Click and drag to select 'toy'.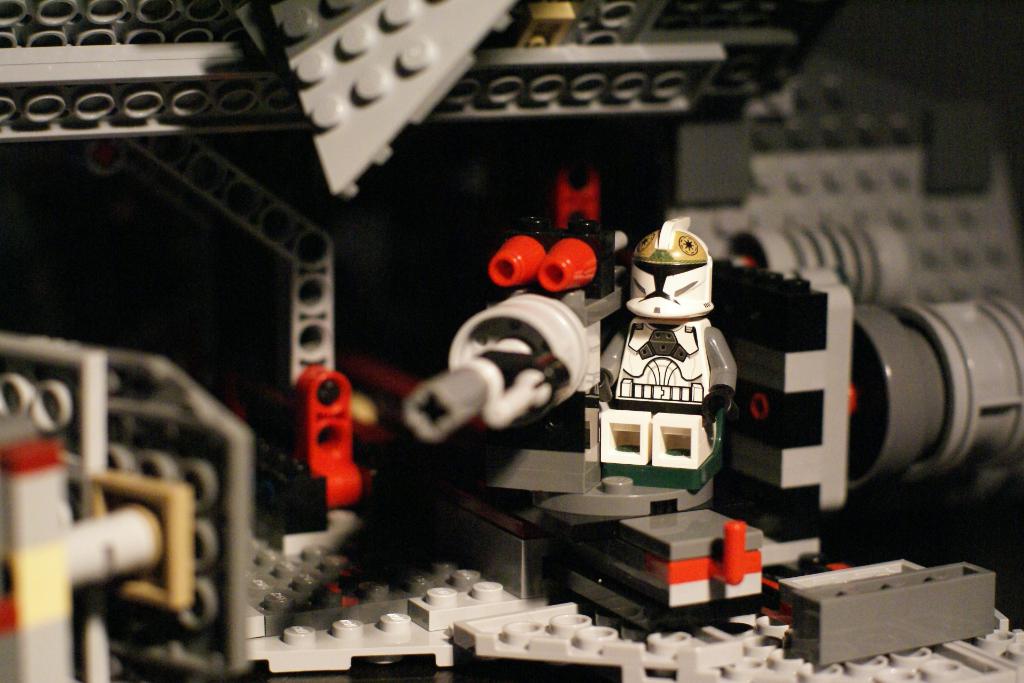
Selection: bbox=(582, 204, 743, 507).
